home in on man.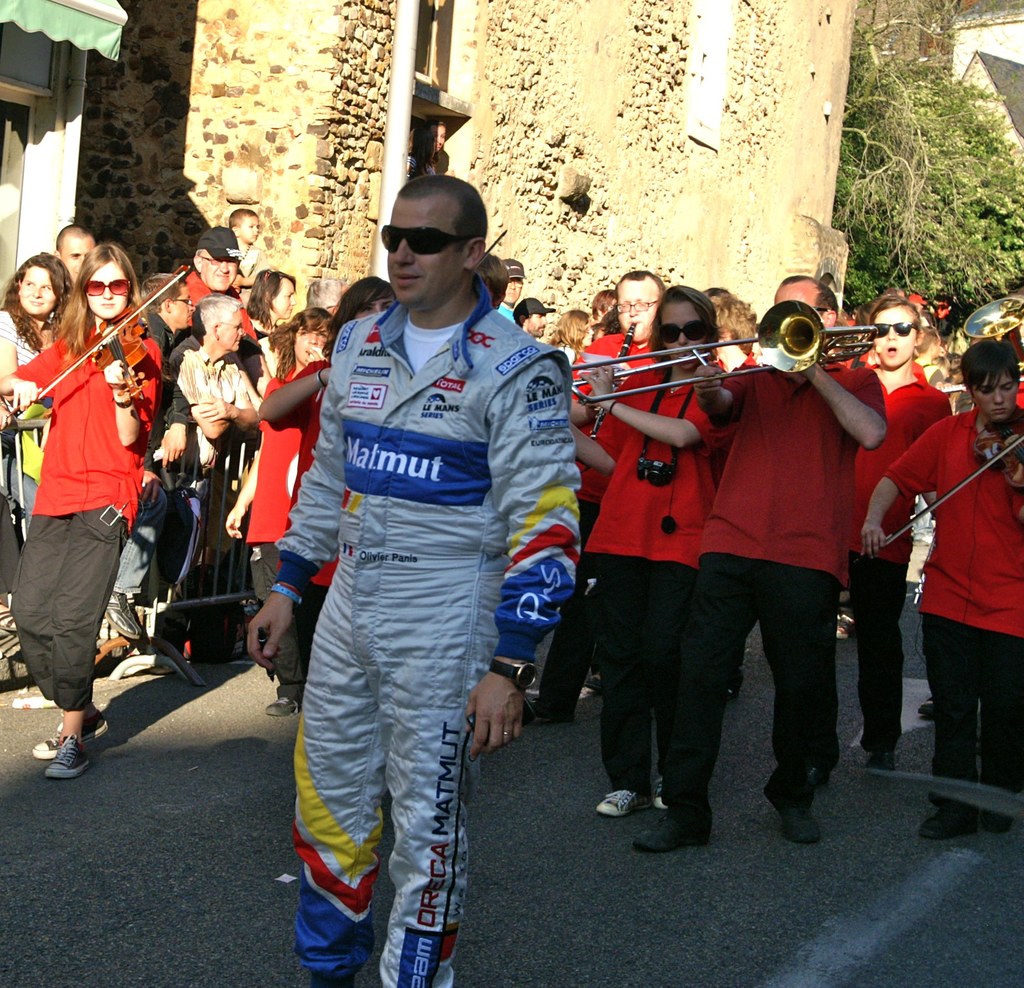
Homed in at 245, 170, 565, 987.
